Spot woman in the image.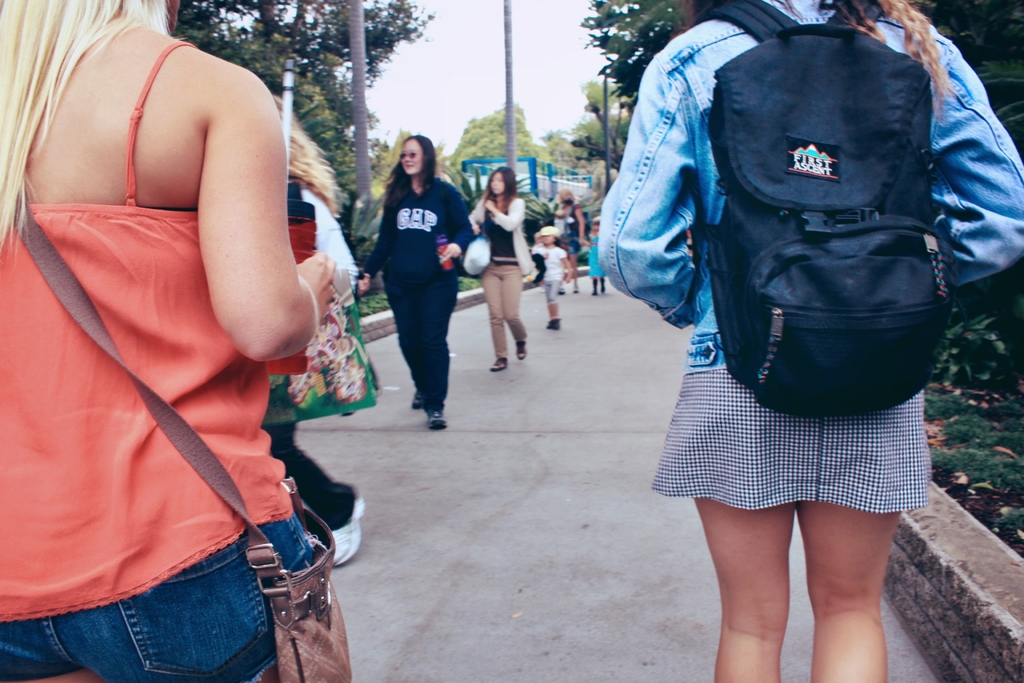
woman found at detection(598, 0, 1023, 682).
